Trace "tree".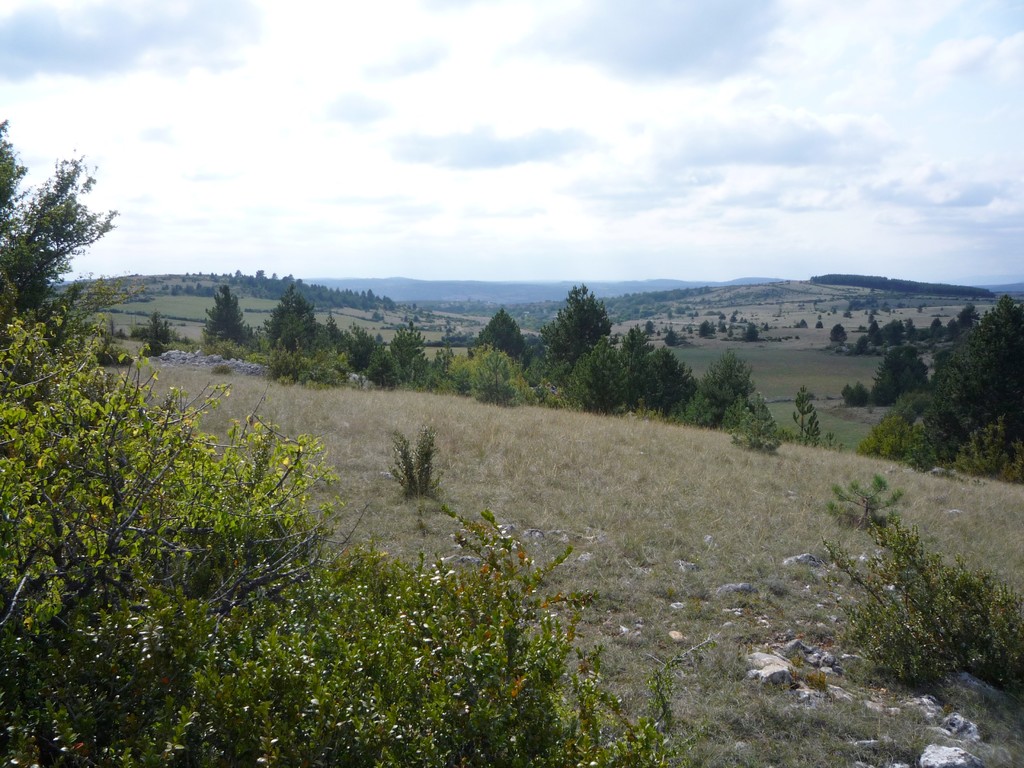
Traced to bbox(471, 311, 536, 373).
